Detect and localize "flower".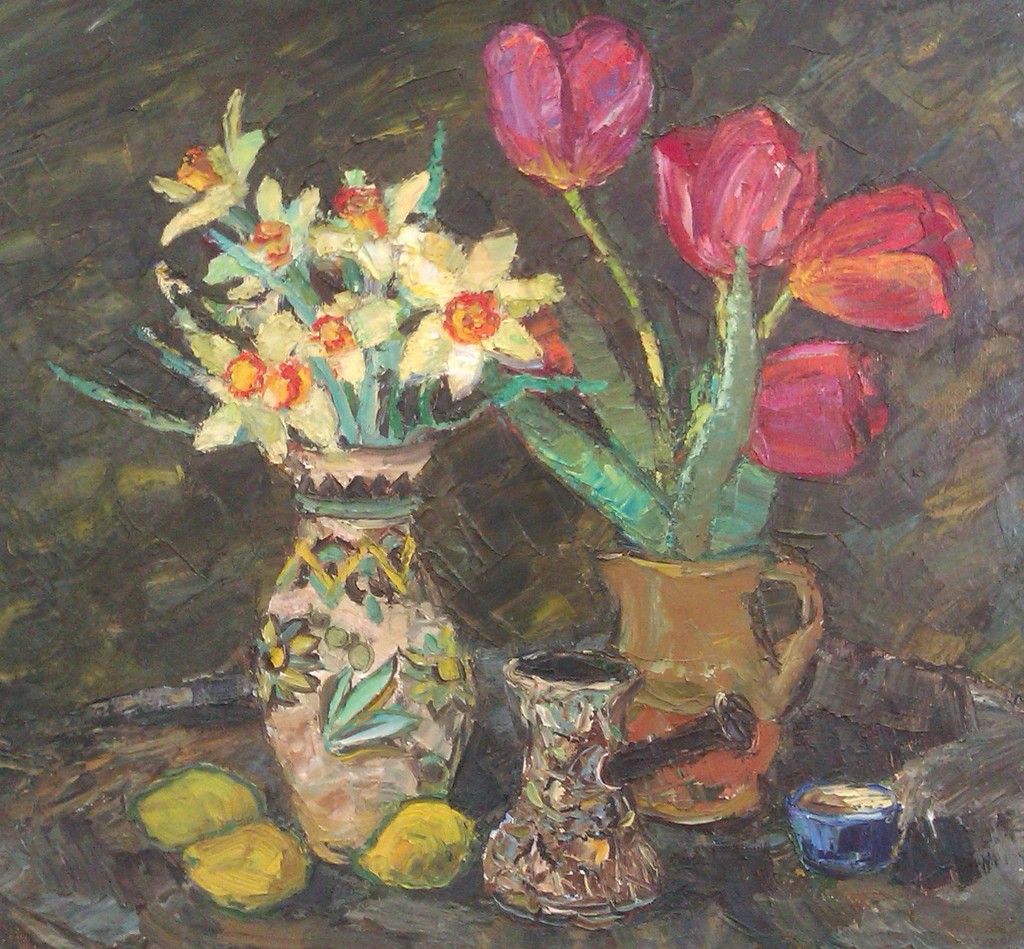
Localized at 740:338:892:478.
